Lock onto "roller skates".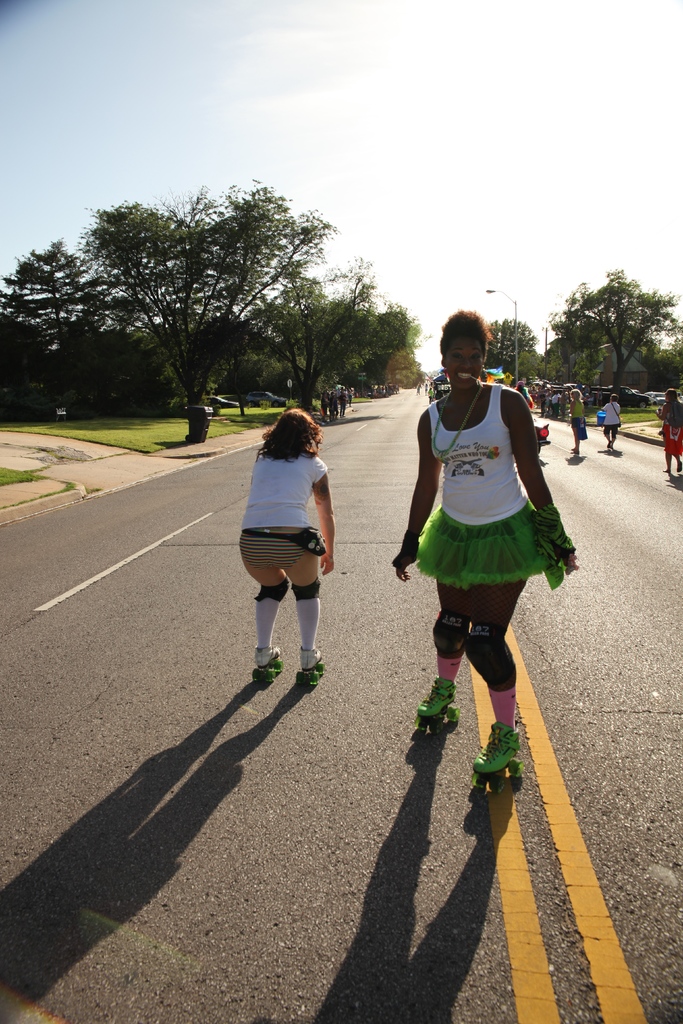
Locked: crop(295, 646, 325, 686).
